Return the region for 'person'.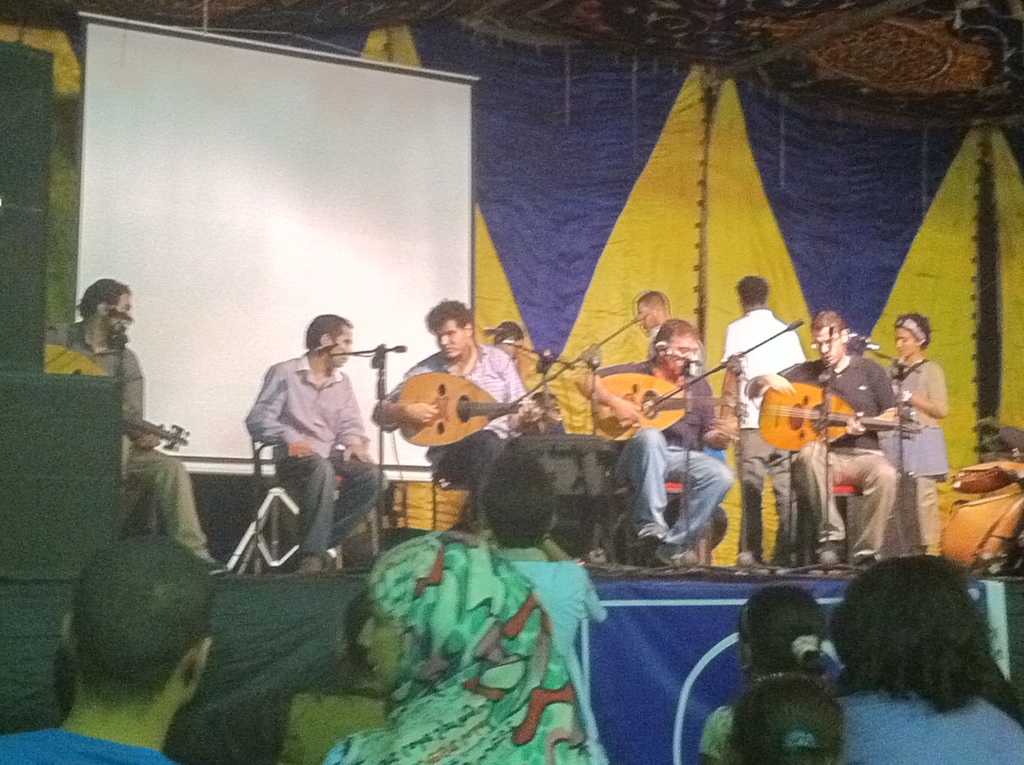
889,315,951,555.
